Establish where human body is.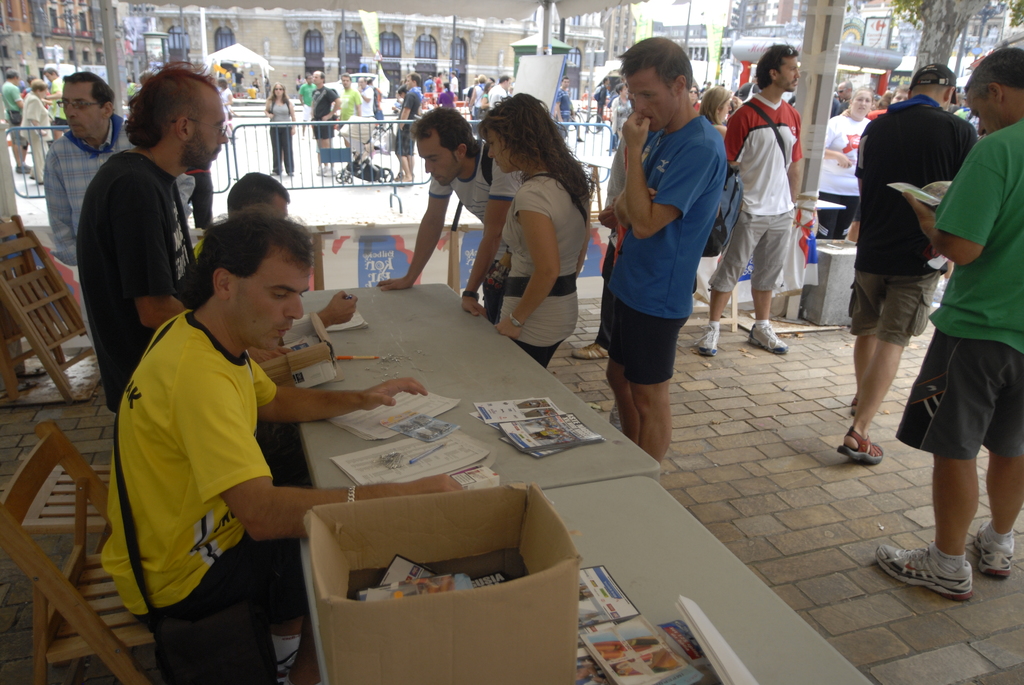
Established at 470 84 483 121.
